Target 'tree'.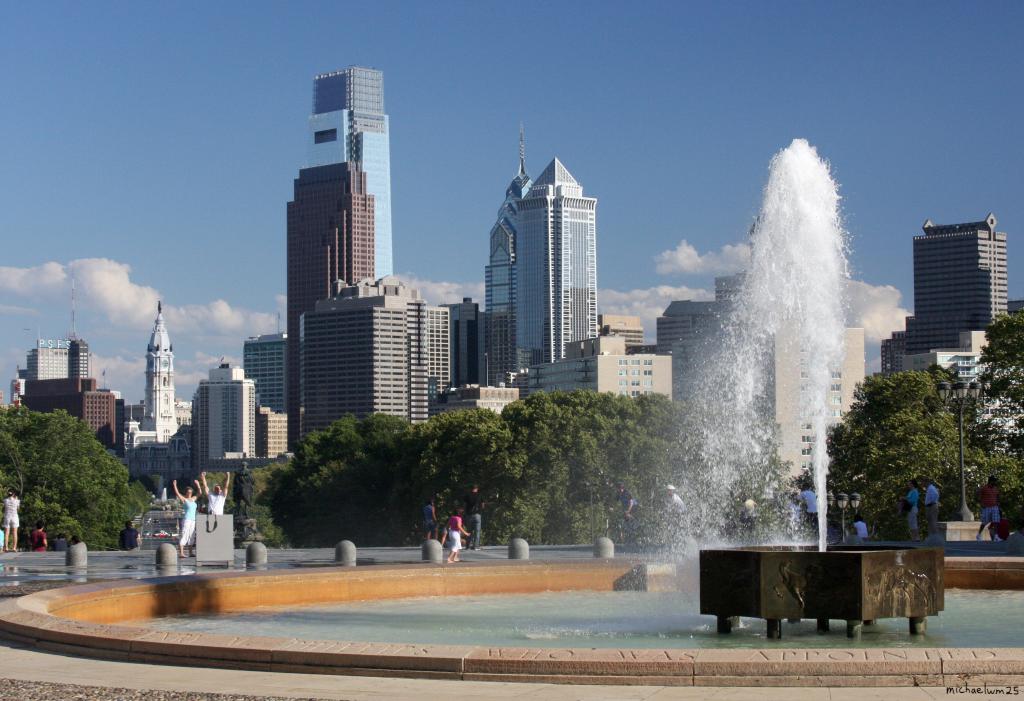
Target region: 797/417/860/497.
